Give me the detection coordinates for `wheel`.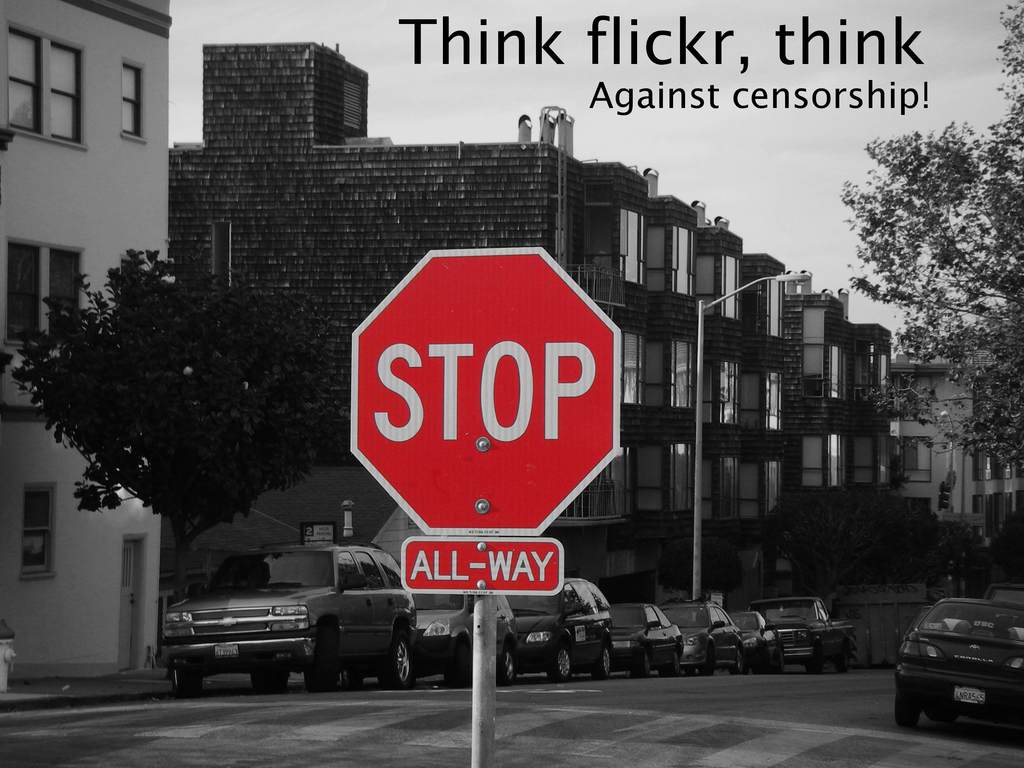
488:637:515:687.
